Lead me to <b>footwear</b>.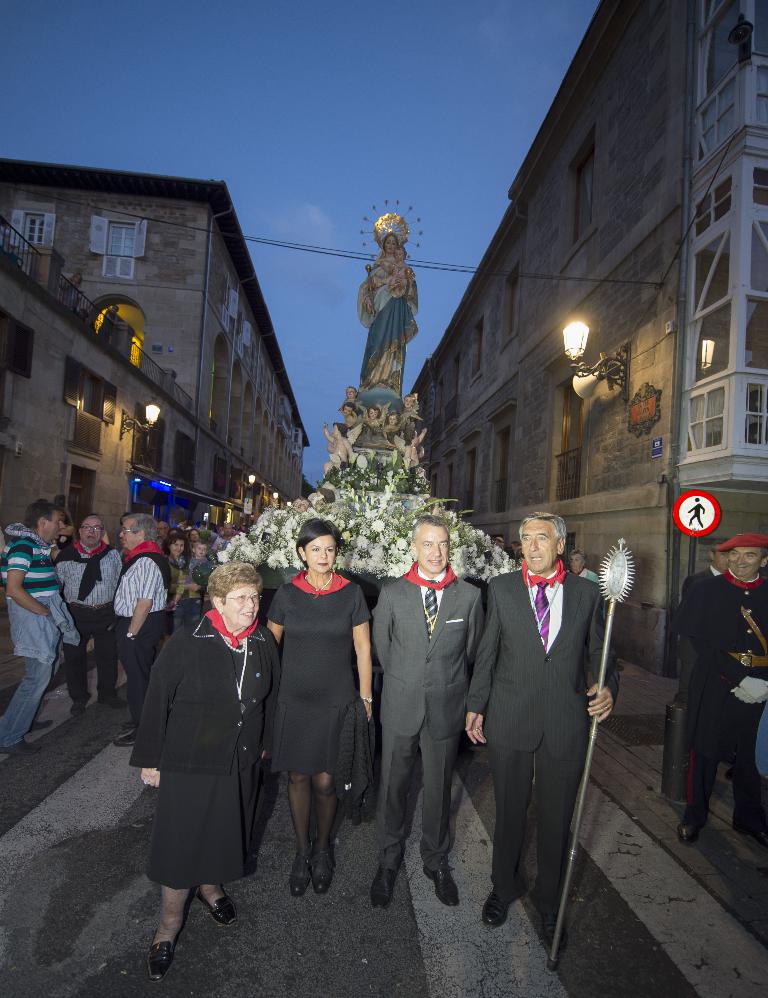
Lead to [2, 744, 36, 754].
